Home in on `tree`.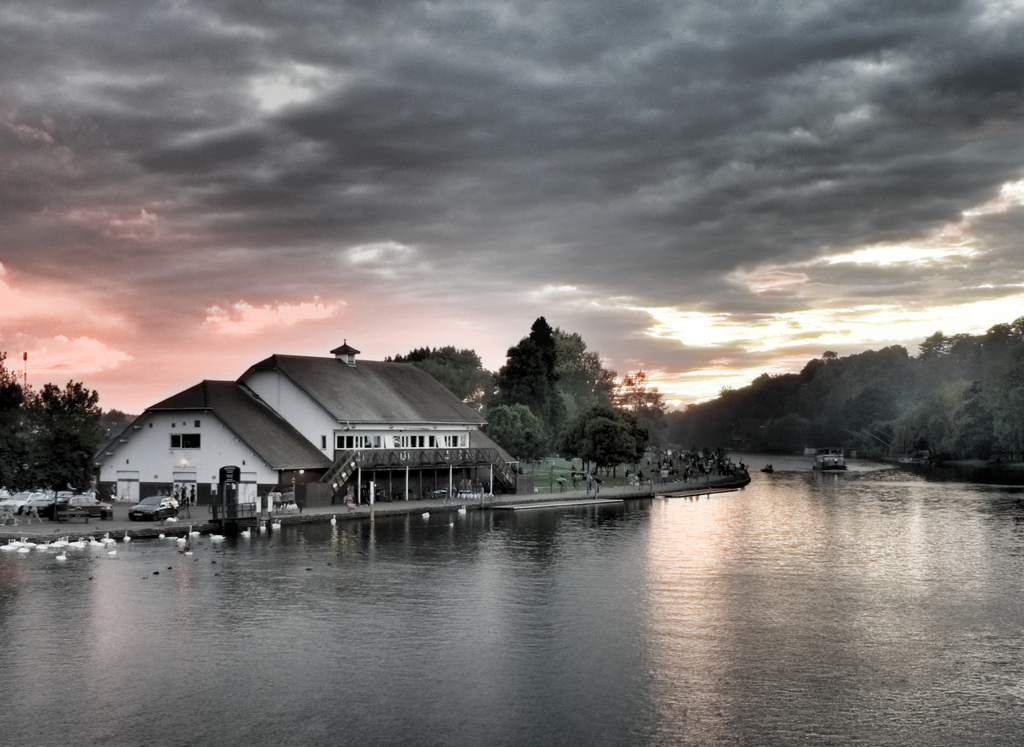
Homed in at BBox(575, 418, 639, 492).
